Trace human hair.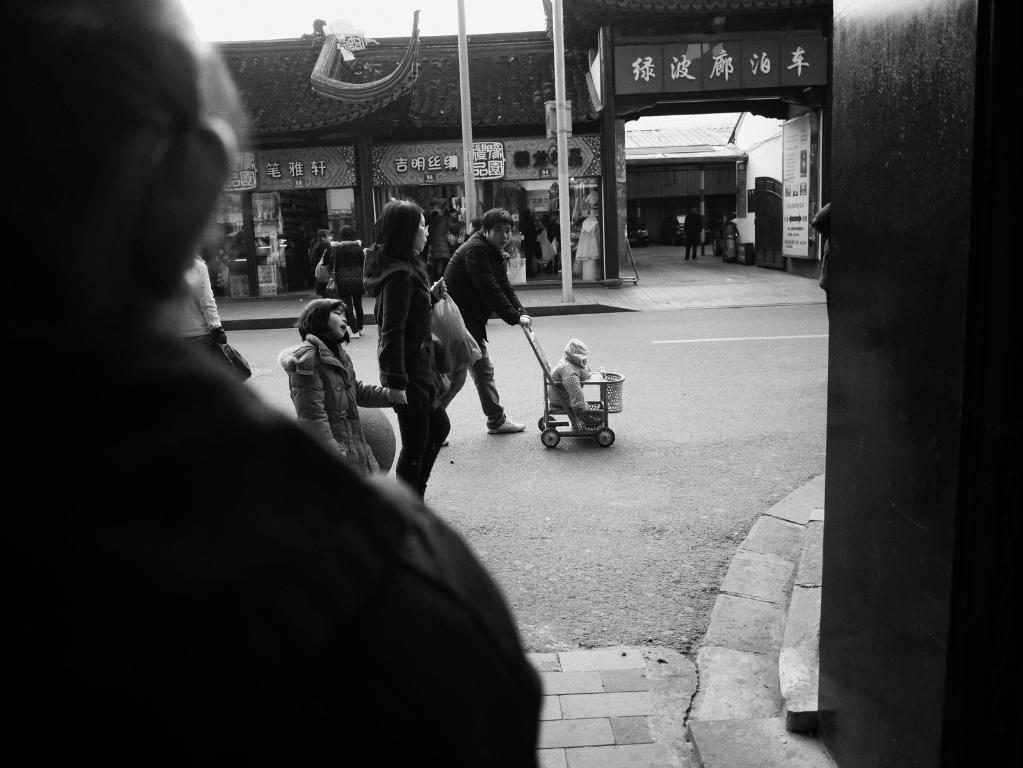
Traced to detection(296, 300, 352, 355).
